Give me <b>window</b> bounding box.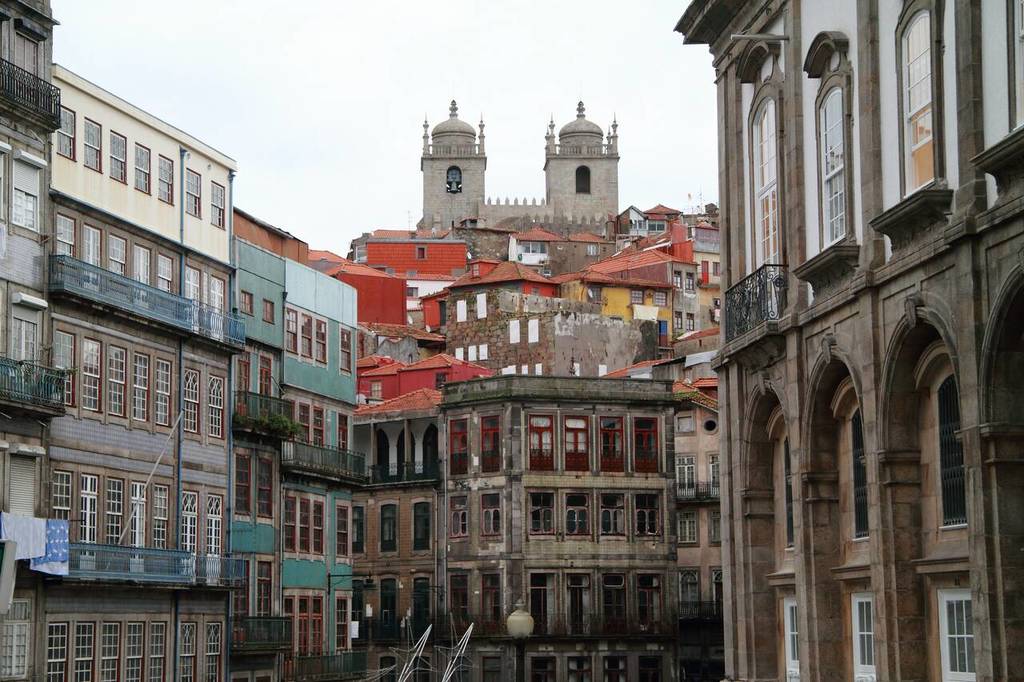
601 415 623 470.
